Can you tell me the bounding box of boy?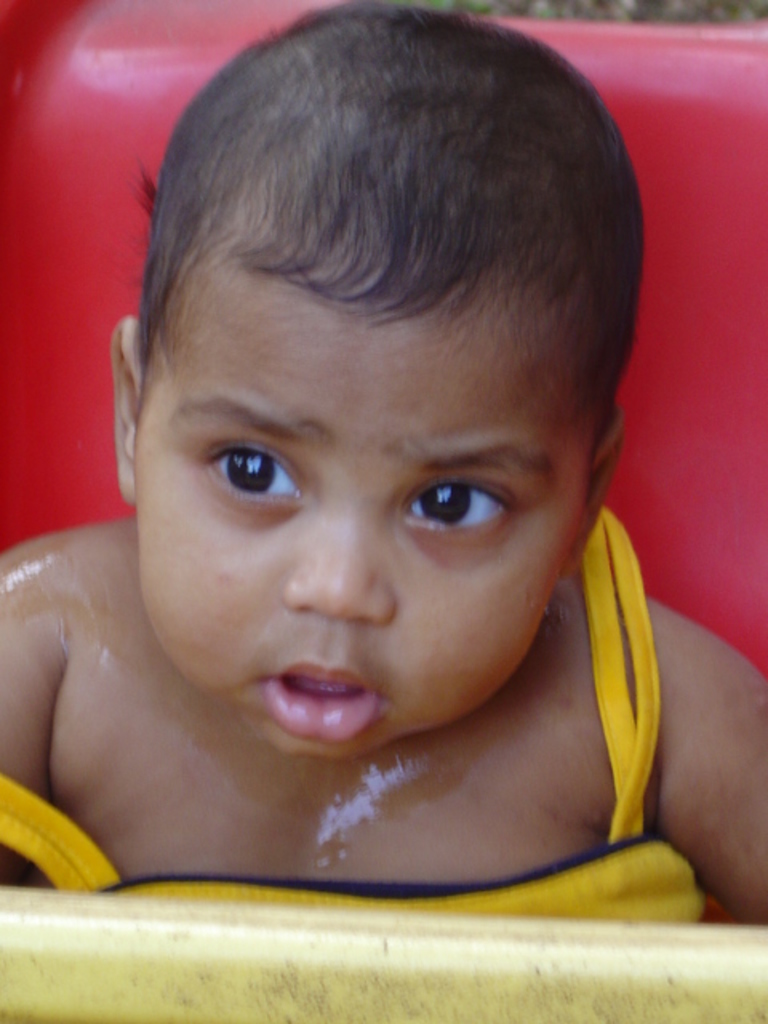
locate(22, 19, 717, 955).
